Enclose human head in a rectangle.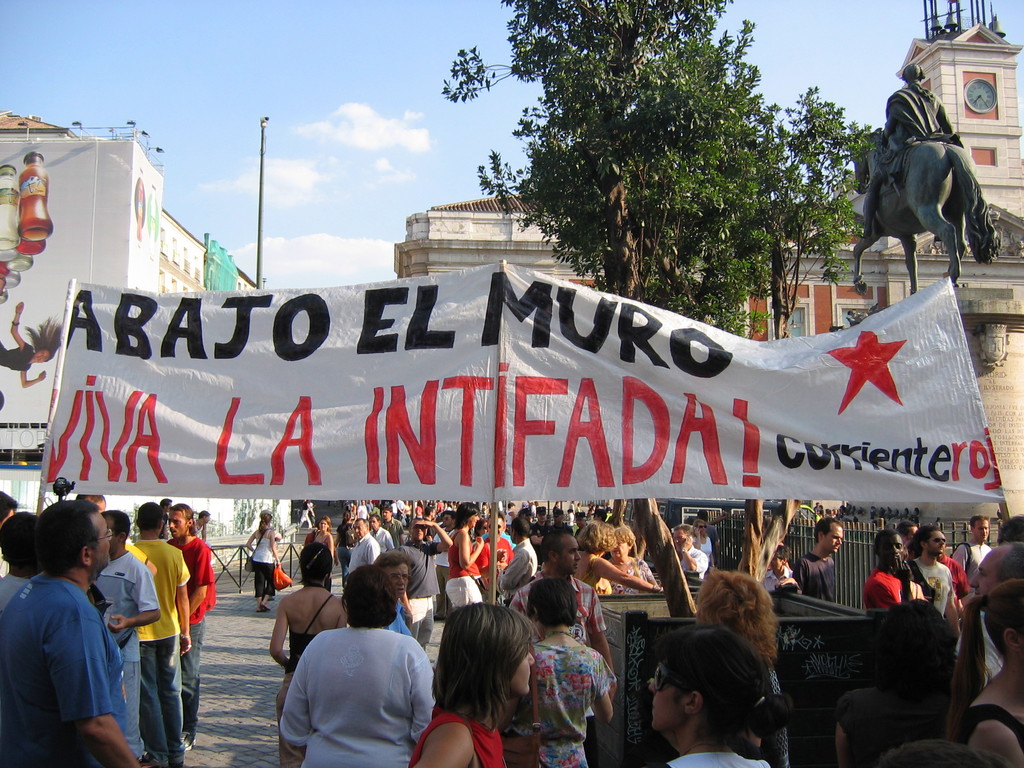
x1=576 y1=518 x2=616 y2=556.
